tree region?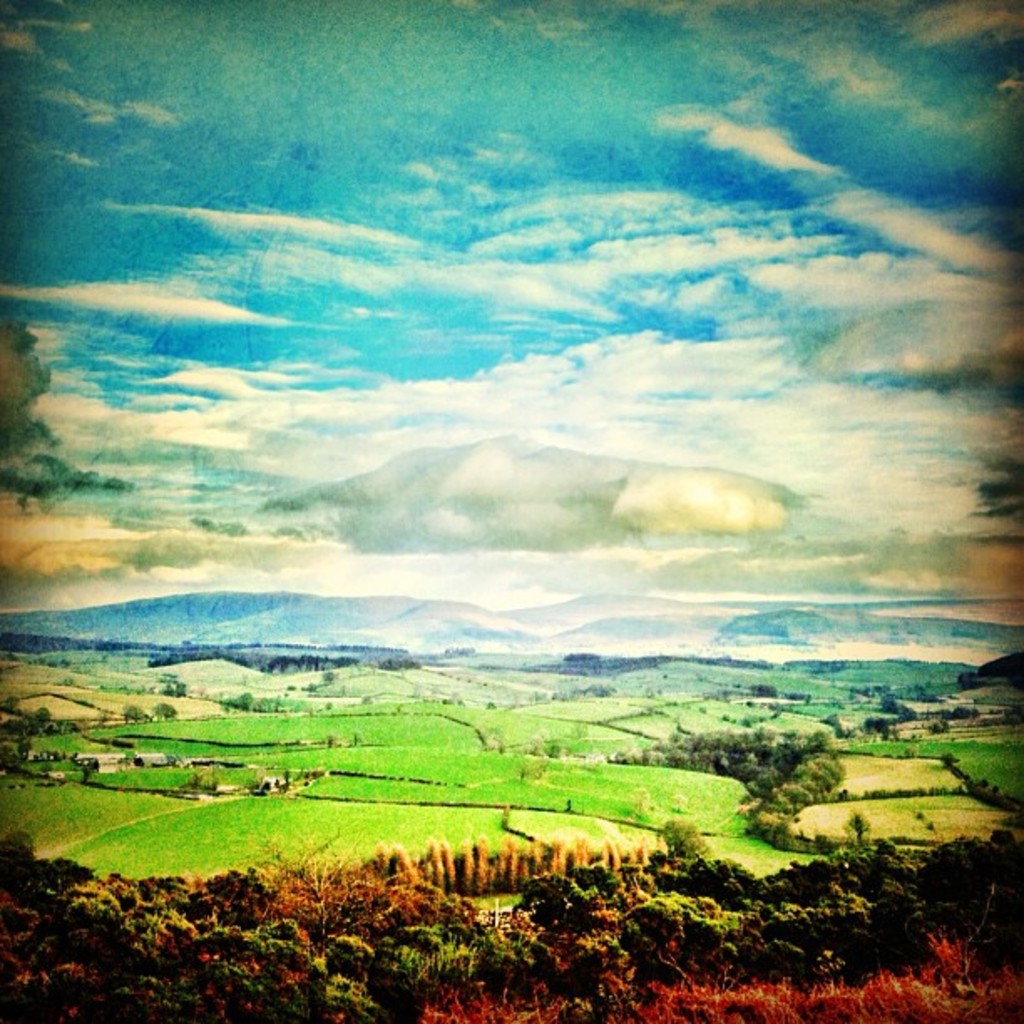
rect(547, 840, 581, 893)
